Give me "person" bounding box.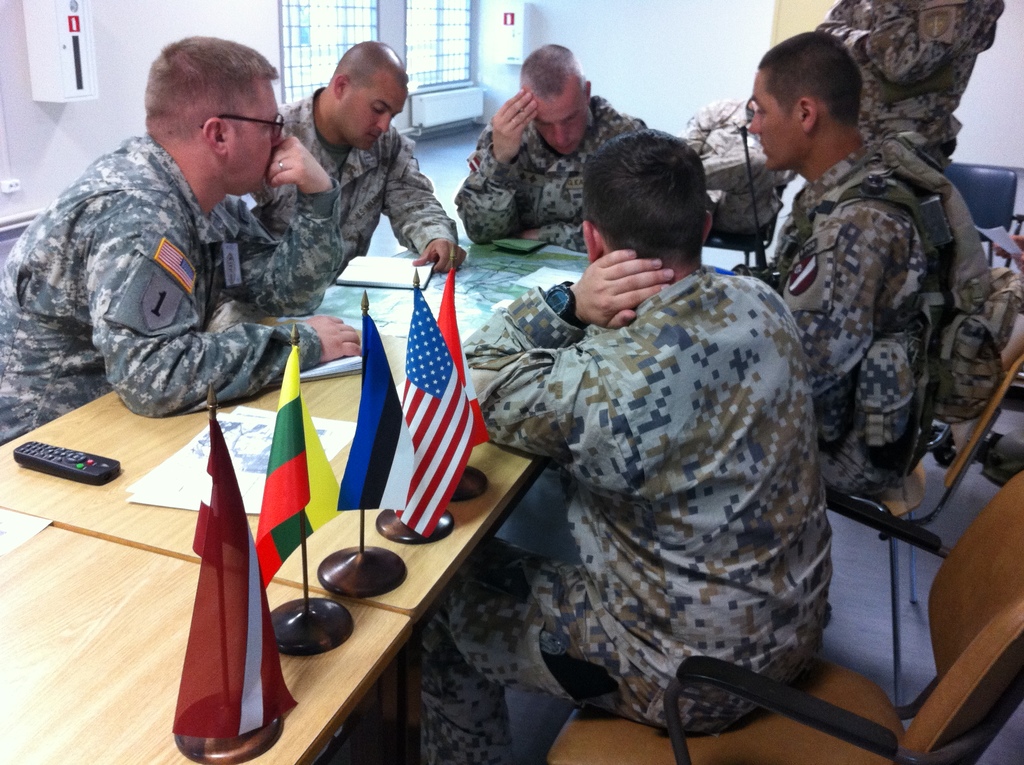
<bbox>728, 31, 1023, 500</bbox>.
